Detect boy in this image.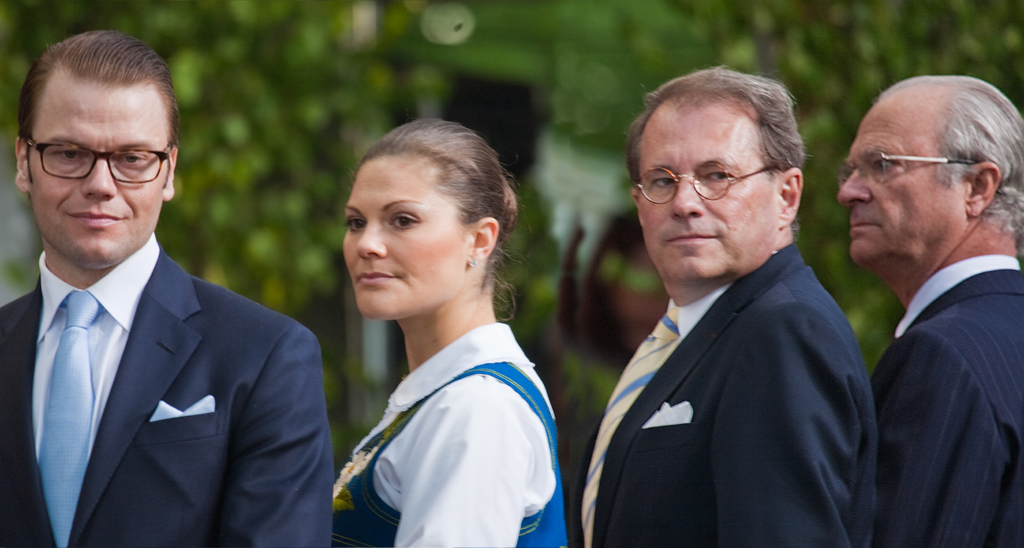
Detection: detection(0, 33, 333, 547).
